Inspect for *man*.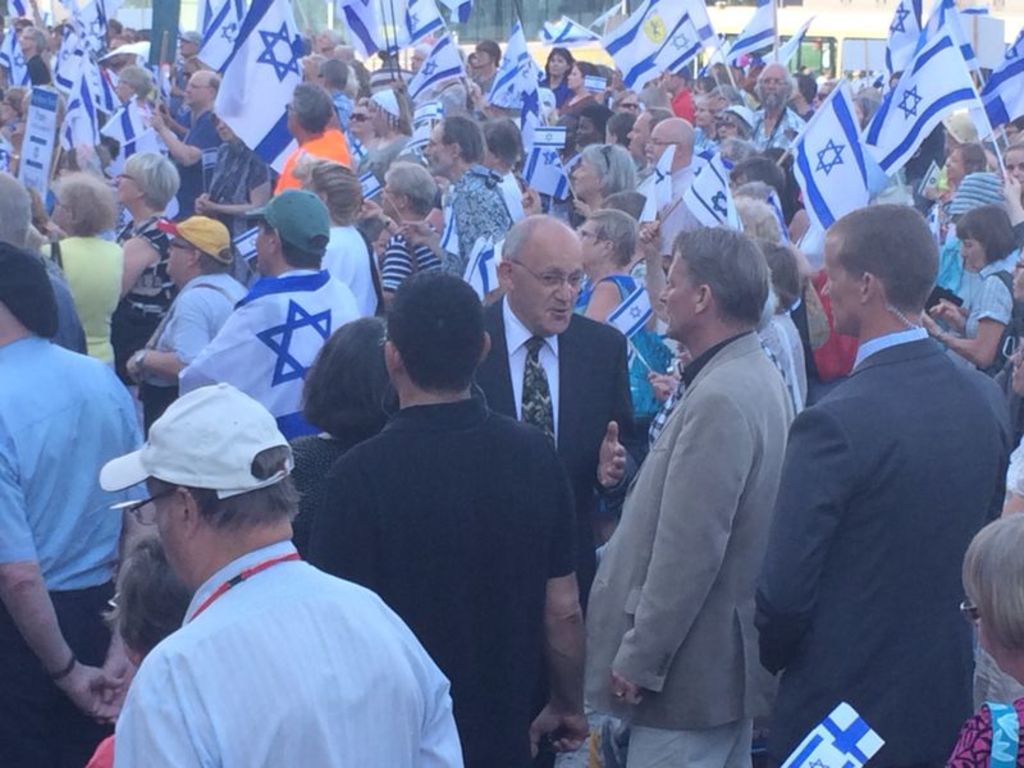
Inspection: BBox(0, 168, 91, 357).
